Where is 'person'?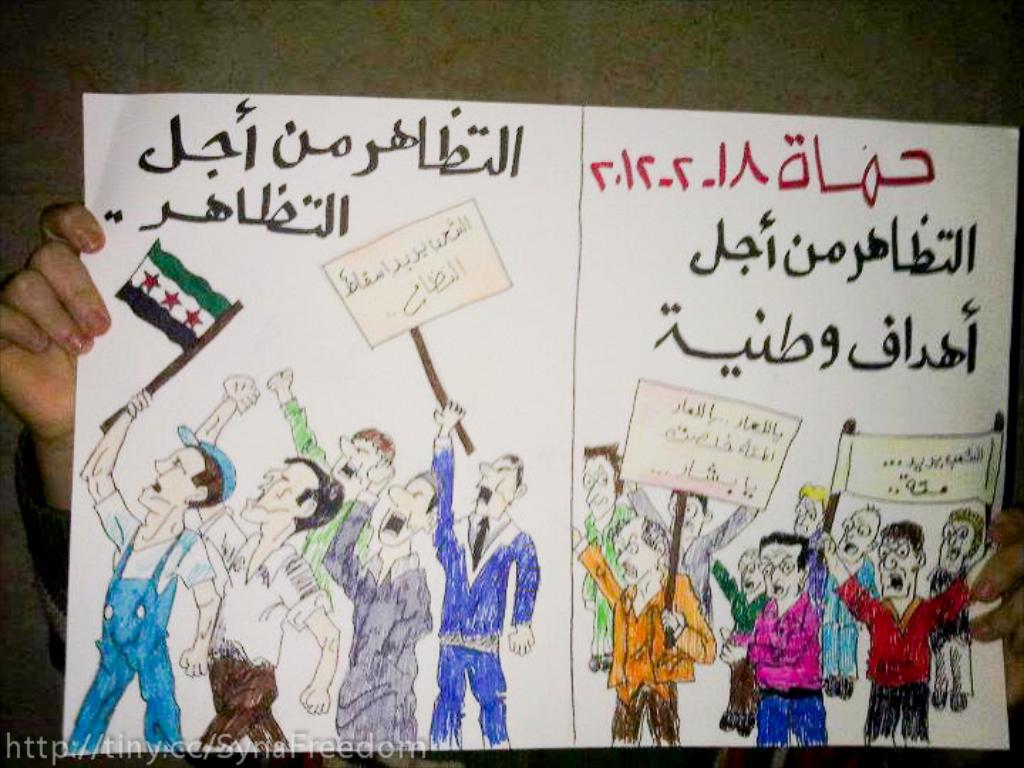
[x1=324, y1=471, x2=441, y2=740].
